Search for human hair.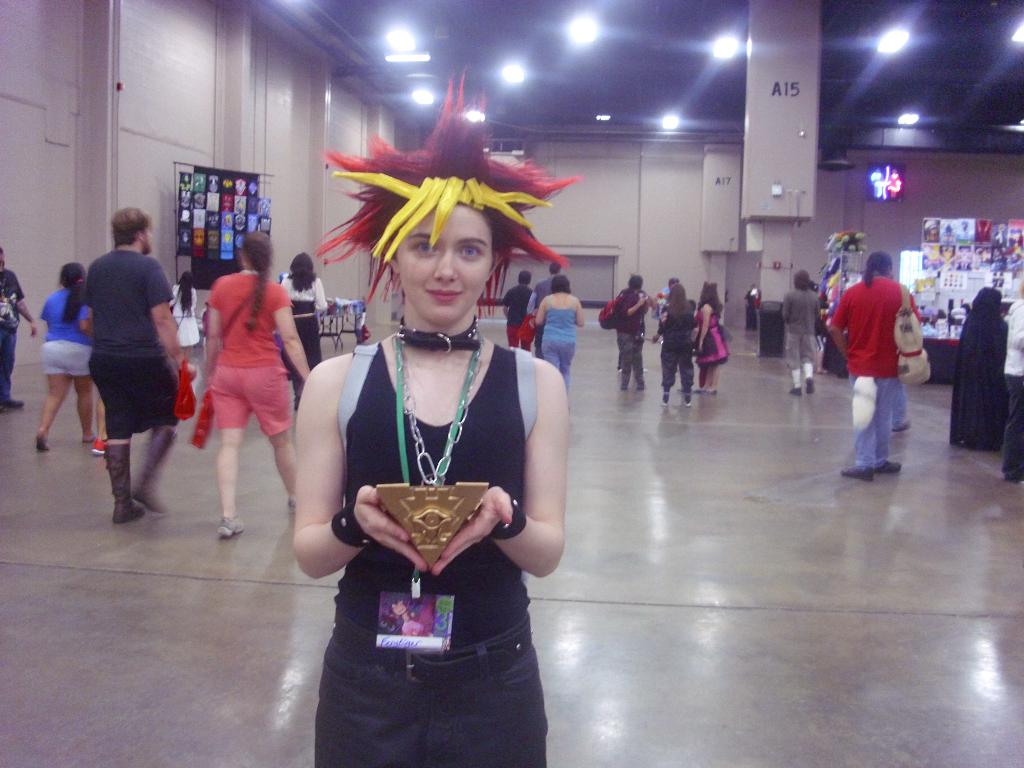
Found at (x1=287, y1=252, x2=317, y2=294).
